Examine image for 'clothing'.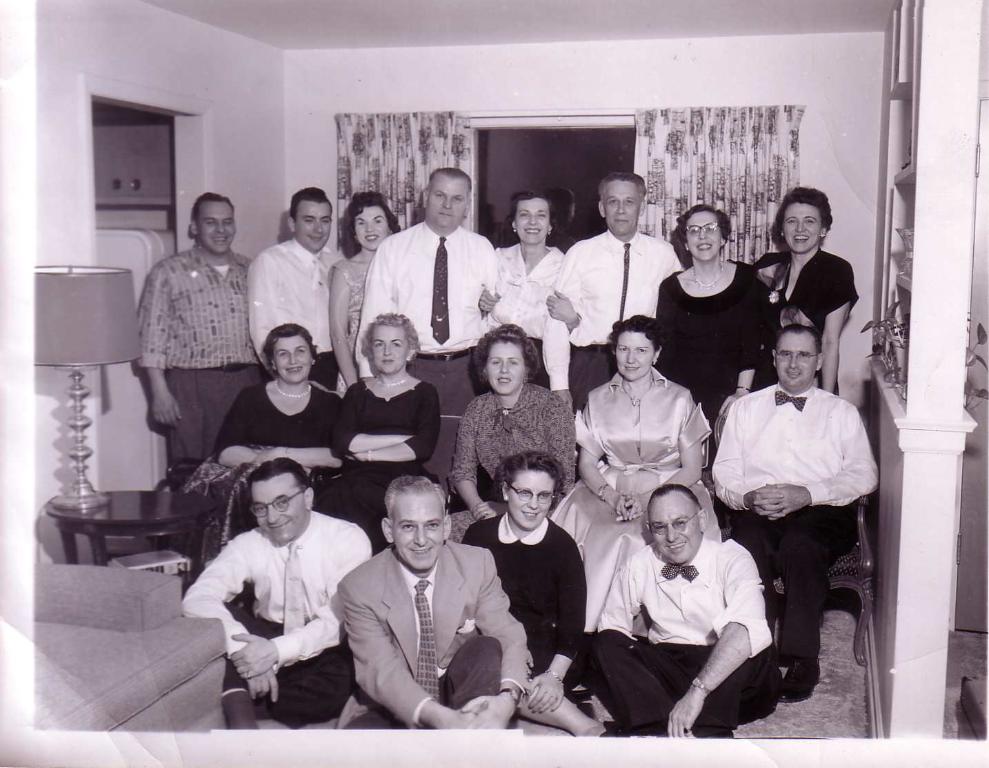
Examination result: 132/239/261/491.
